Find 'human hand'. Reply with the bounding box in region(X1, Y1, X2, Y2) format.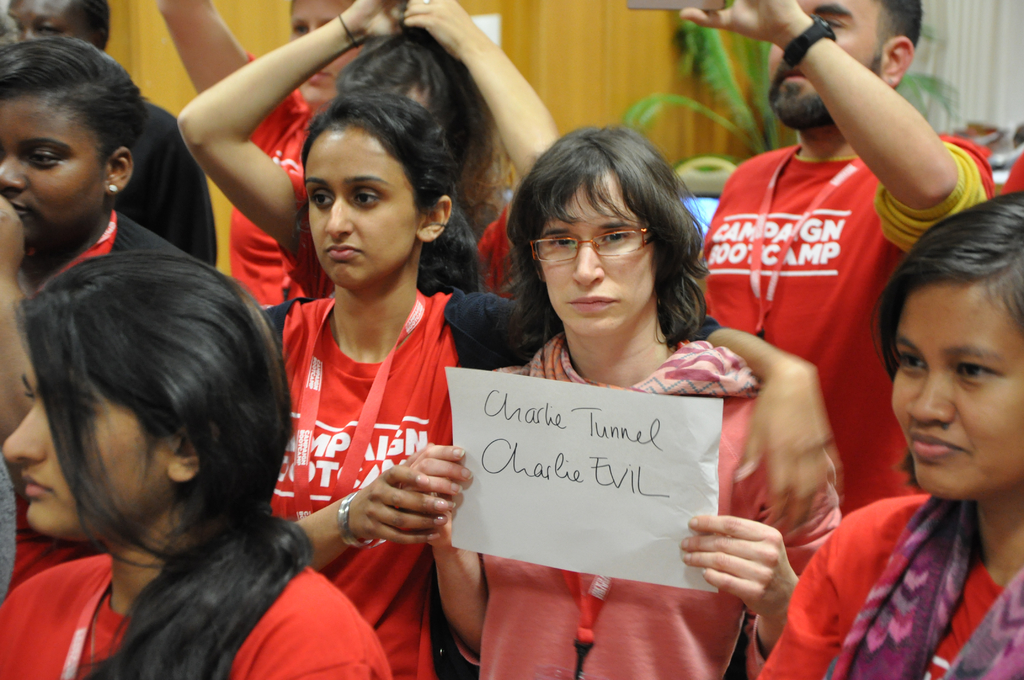
region(679, 0, 803, 44).
